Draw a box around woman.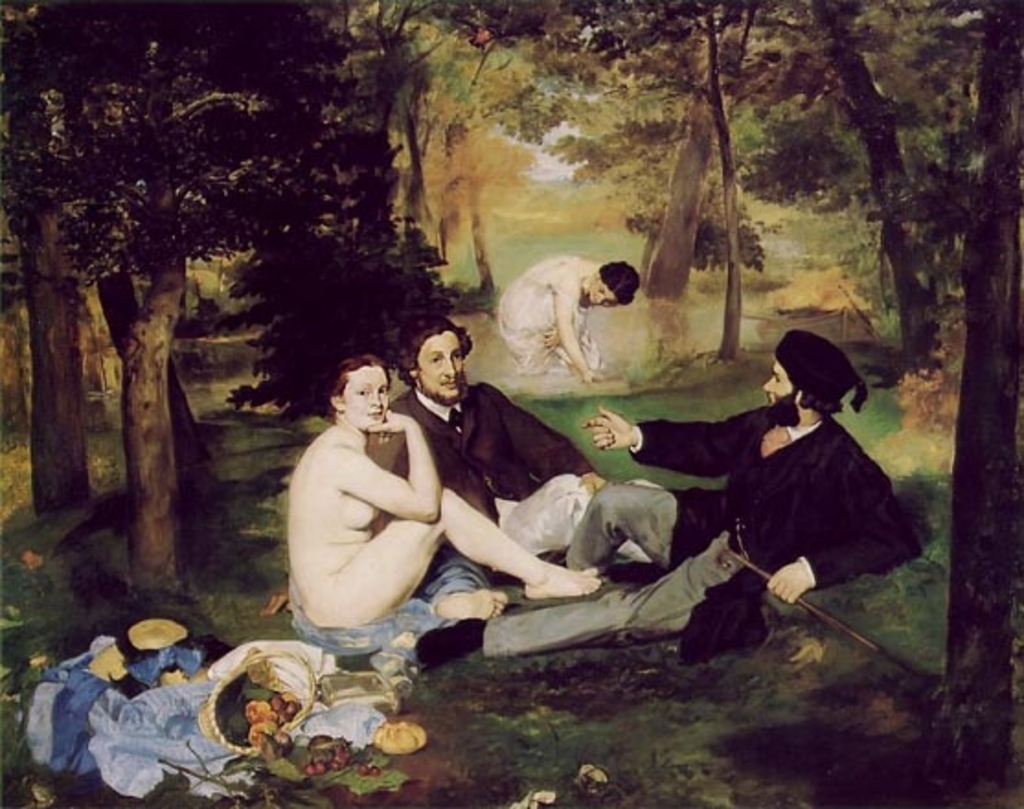
left=287, top=298, right=533, bottom=689.
